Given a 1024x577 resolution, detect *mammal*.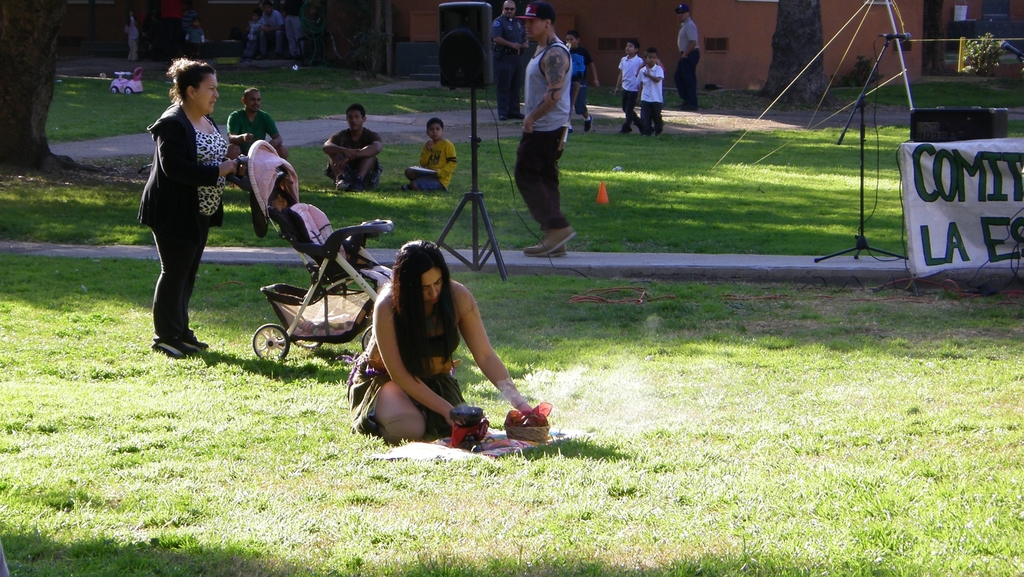
{"left": 328, "top": 107, "right": 384, "bottom": 188}.
